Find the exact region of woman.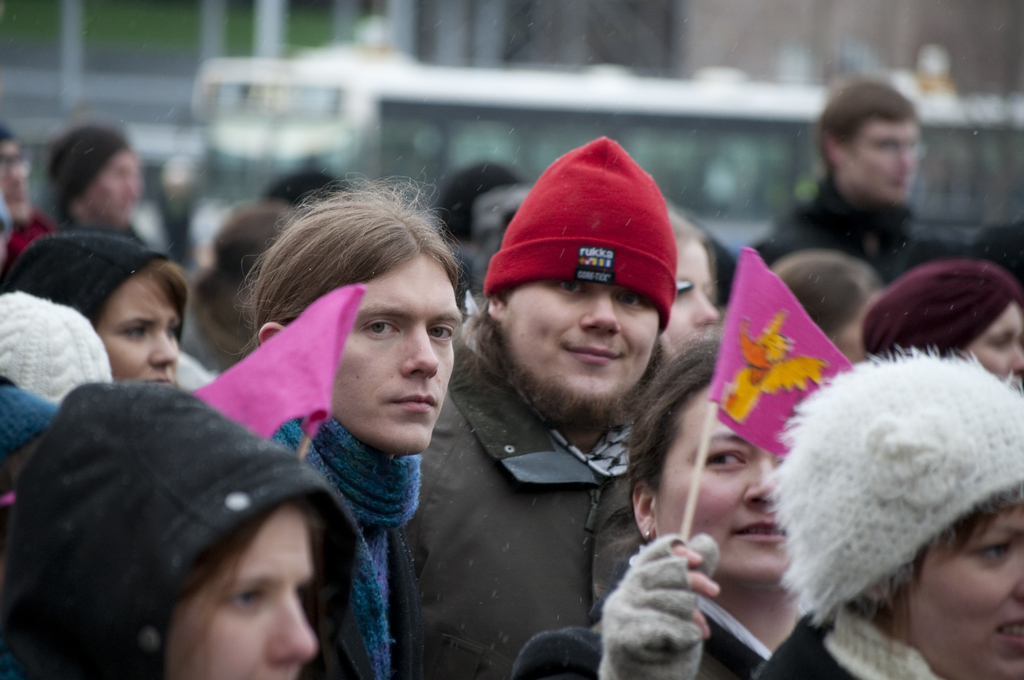
Exact region: (left=516, top=340, right=813, bottom=679).
